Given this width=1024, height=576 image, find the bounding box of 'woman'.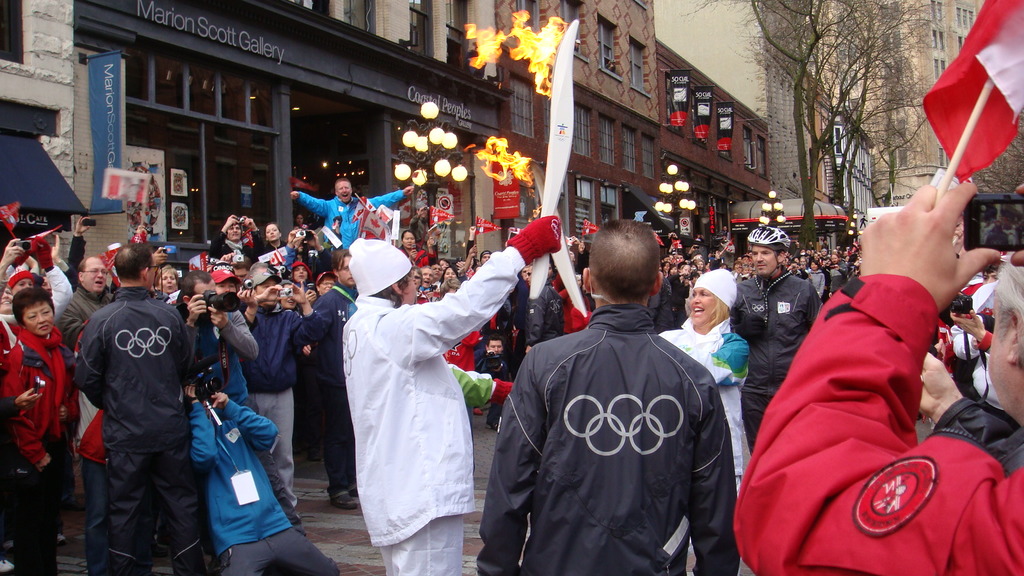
bbox=[211, 268, 237, 296].
